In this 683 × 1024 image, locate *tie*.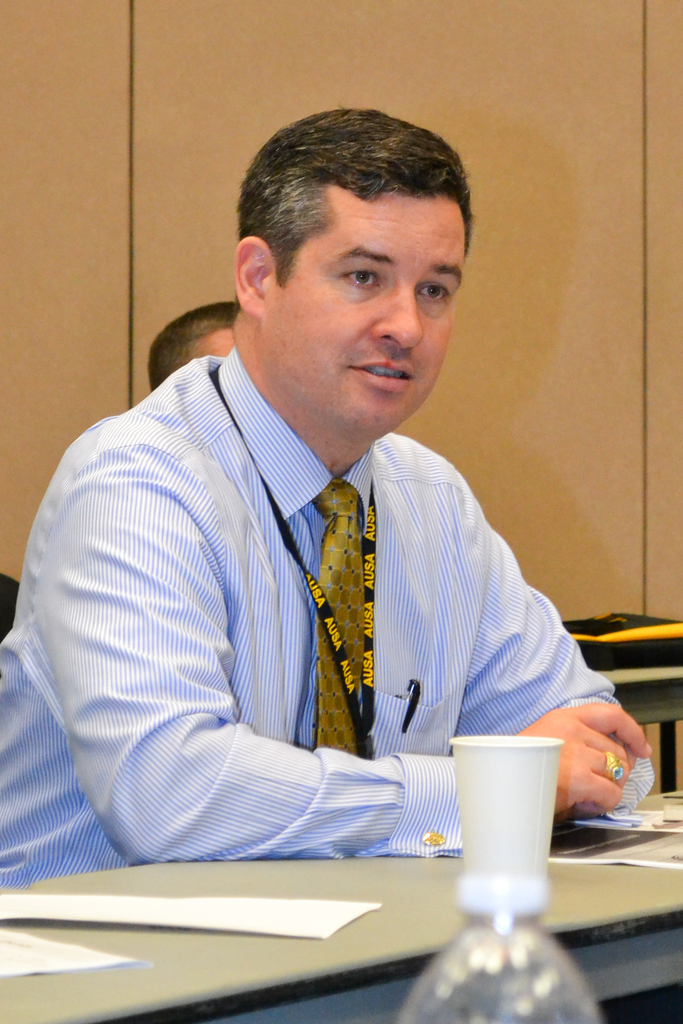
Bounding box: 306/476/374/755.
